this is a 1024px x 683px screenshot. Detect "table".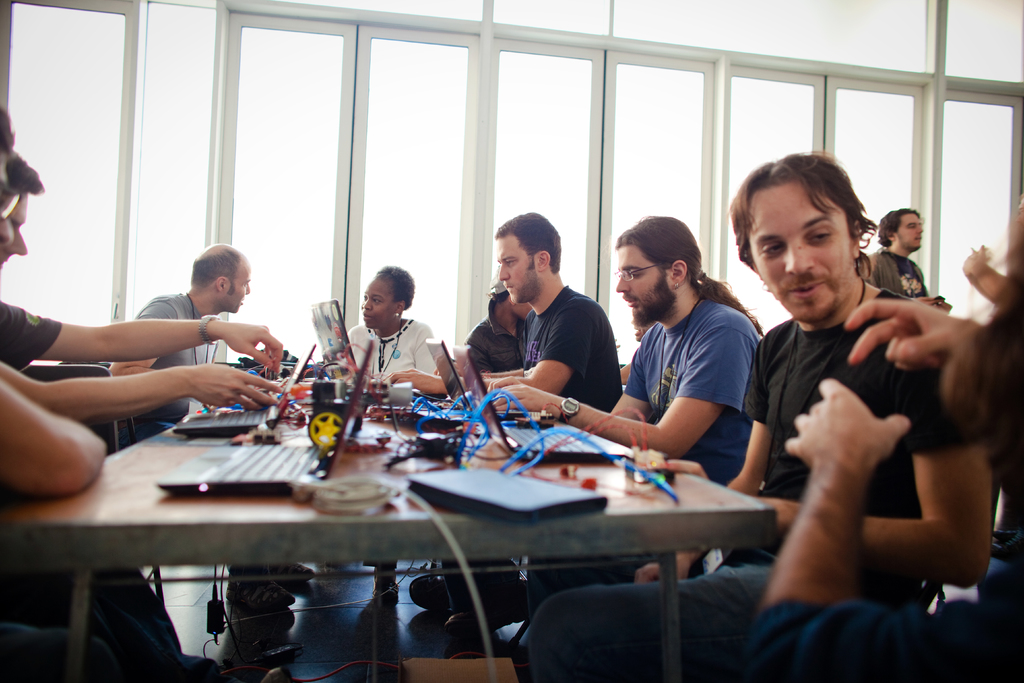
box=[45, 393, 803, 651].
